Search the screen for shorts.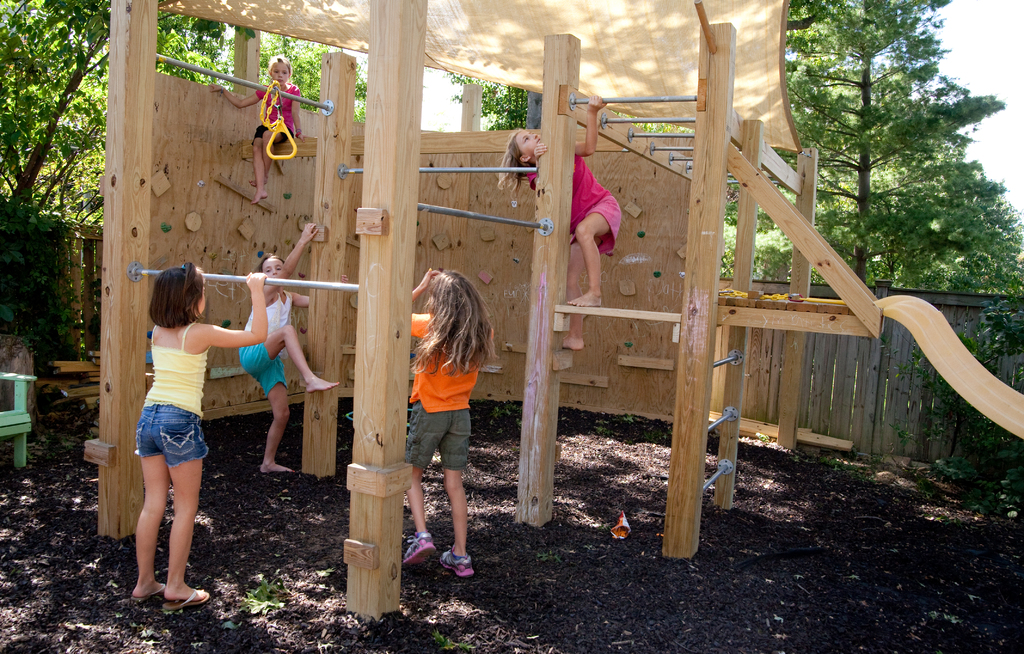
Found at box(406, 403, 471, 472).
